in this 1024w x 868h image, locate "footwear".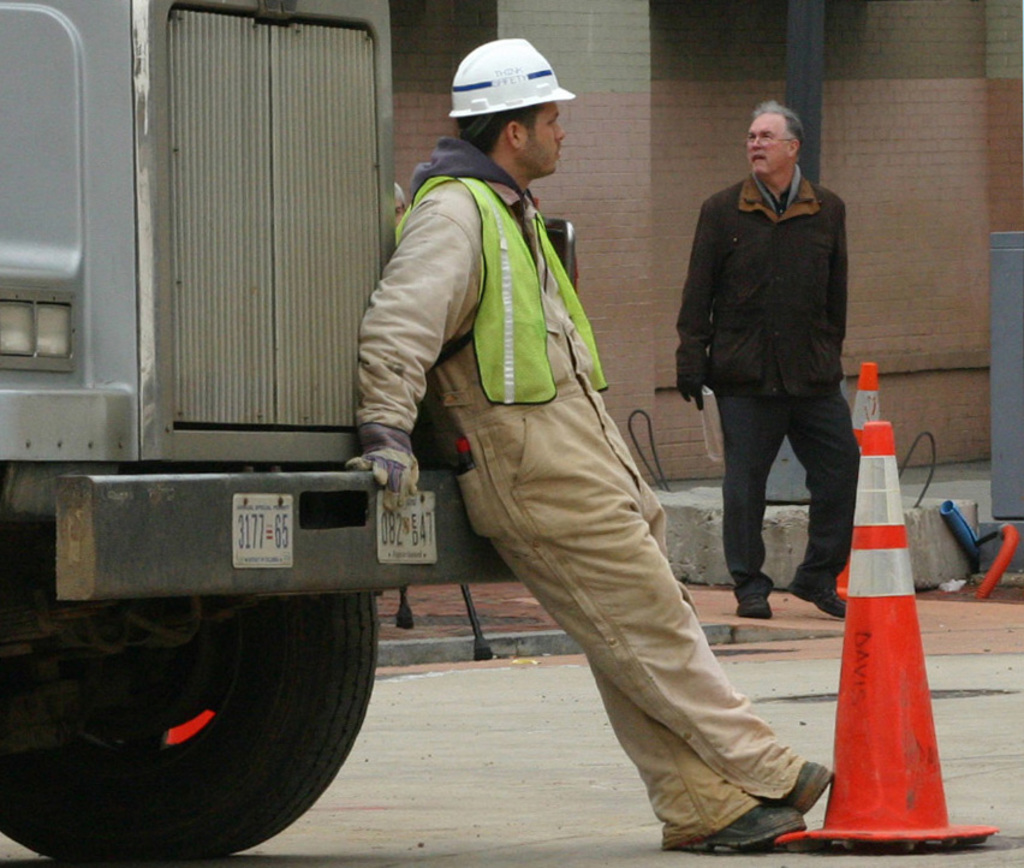
Bounding box: box(683, 797, 811, 858).
